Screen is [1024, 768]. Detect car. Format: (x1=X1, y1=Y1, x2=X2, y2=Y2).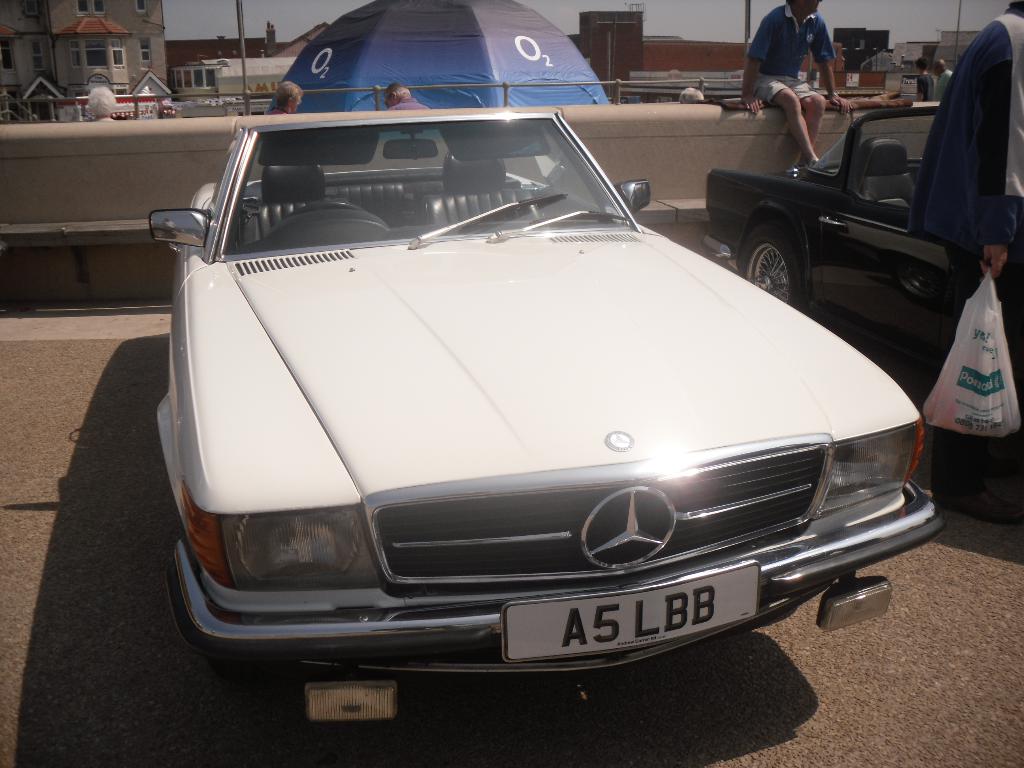
(x1=144, y1=104, x2=946, y2=726).
